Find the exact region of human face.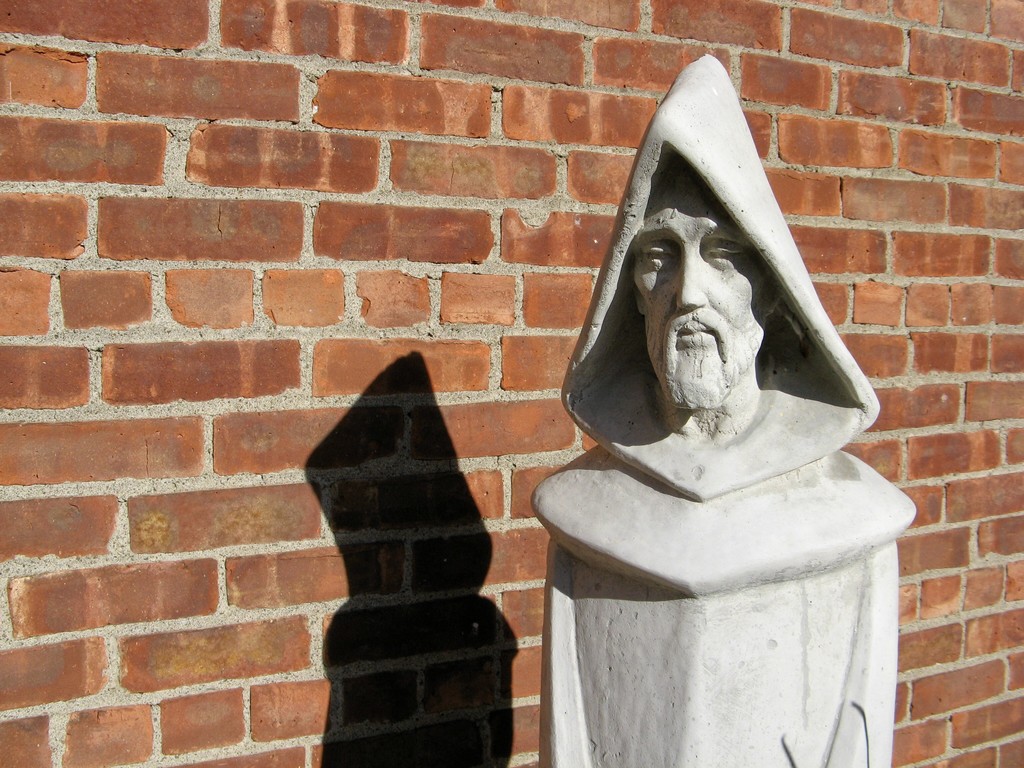
Exact region: <box>634,150,780,388</box>.
